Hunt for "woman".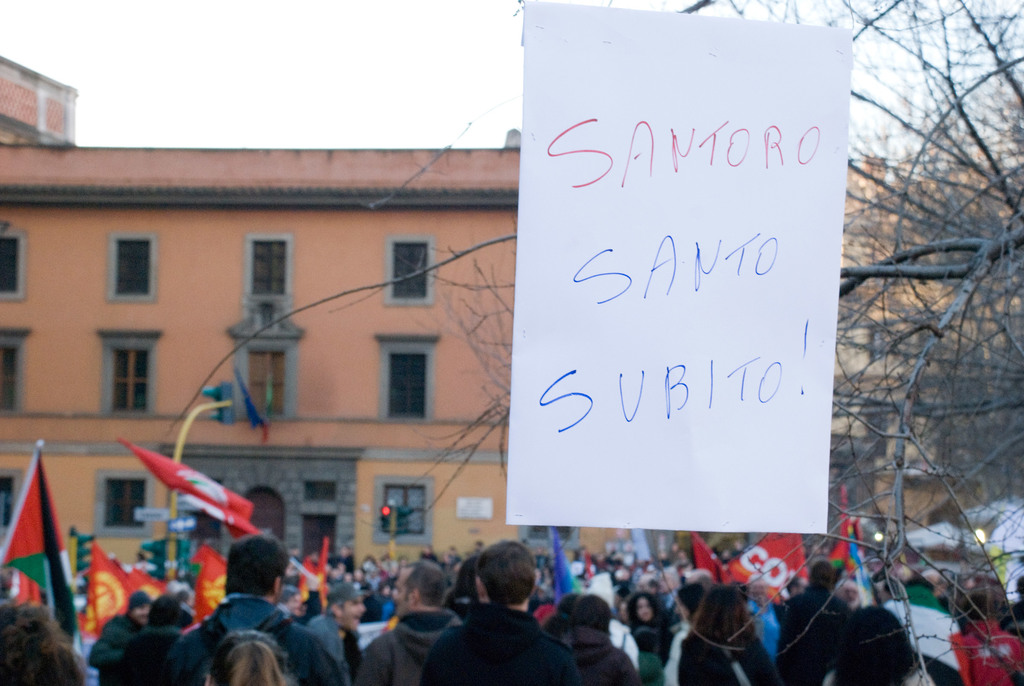
Hunted down at bbox=[824, 607, 934, 685].
